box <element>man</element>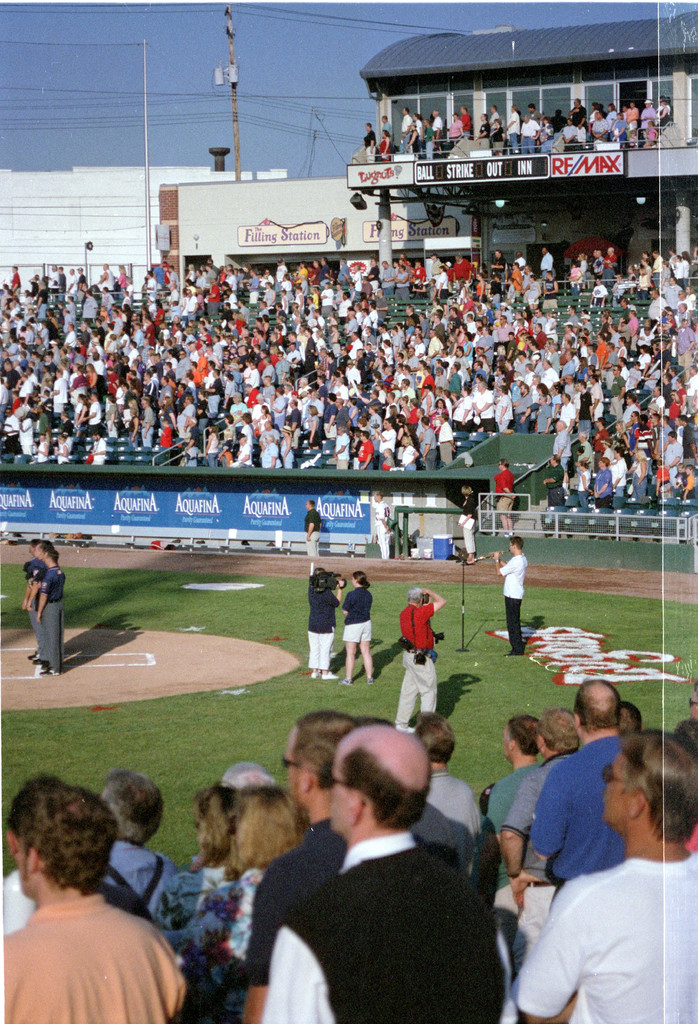
[left=374, top=416, right=395, bottom=467]
